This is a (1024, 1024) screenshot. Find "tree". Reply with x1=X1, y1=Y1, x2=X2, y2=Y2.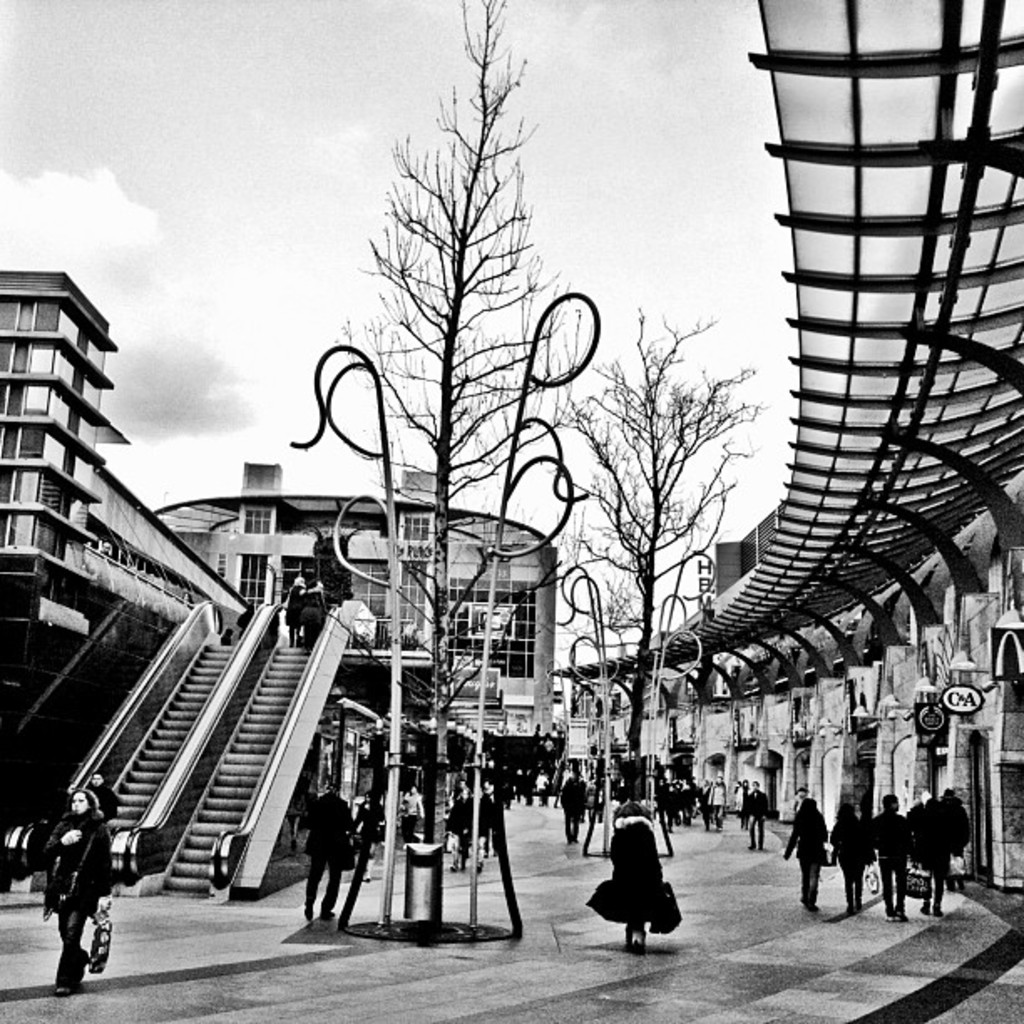
x1=301, y1=33, x2=621, y2=776.
